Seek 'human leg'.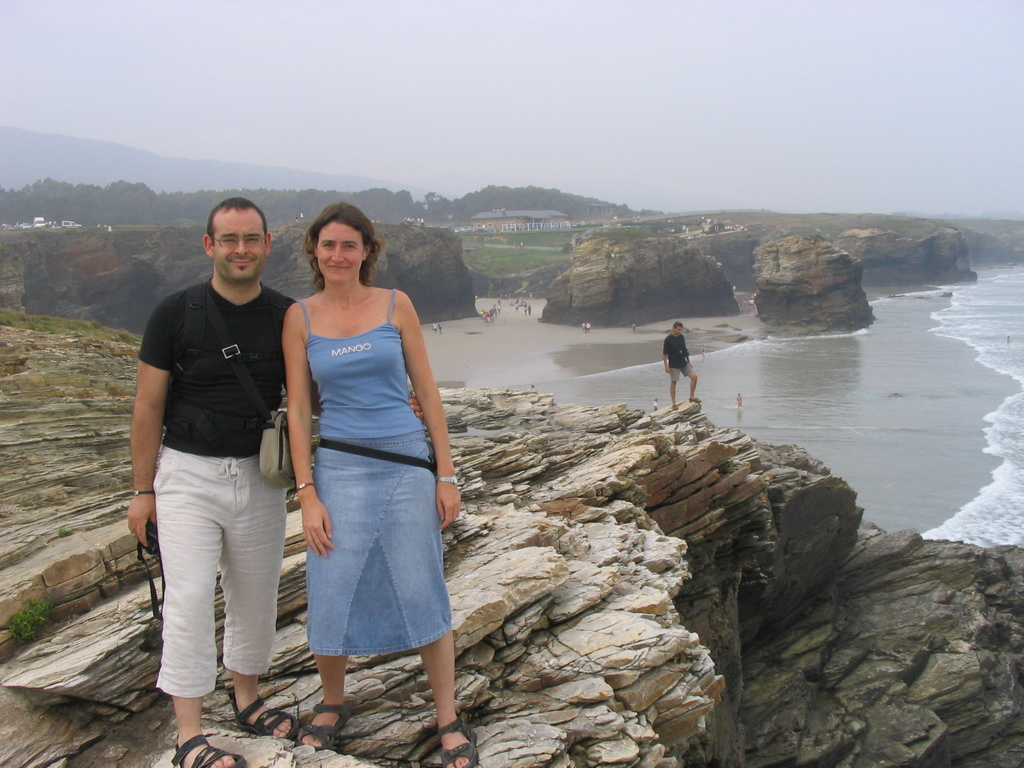
(671,364,680,410).
